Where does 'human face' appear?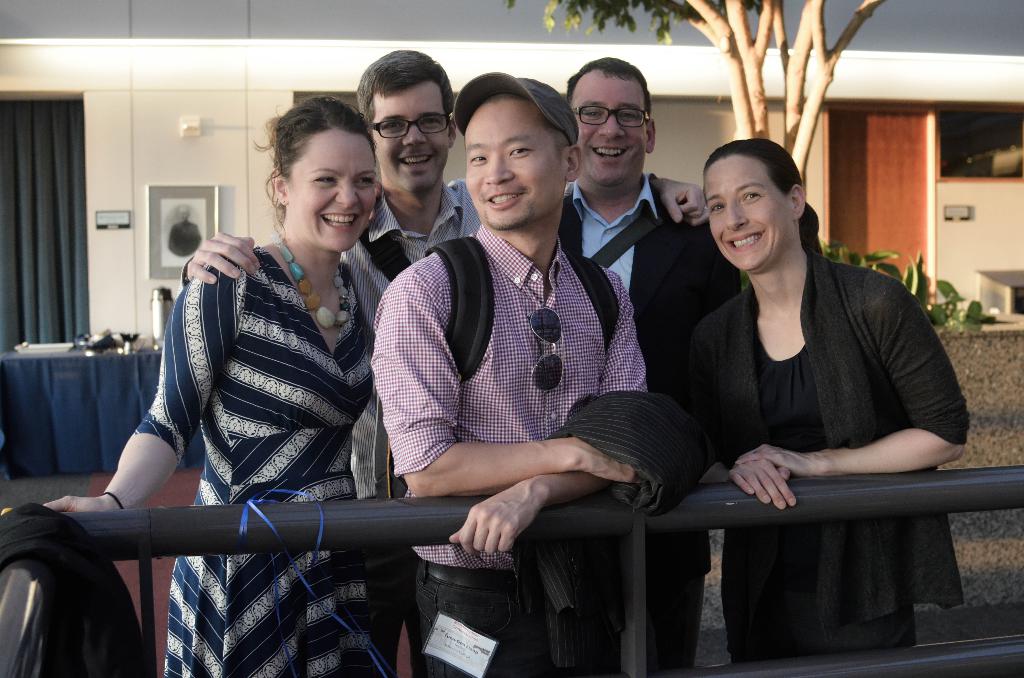
Appears at <bbox>289, 135, 378, 252</bbox>.
